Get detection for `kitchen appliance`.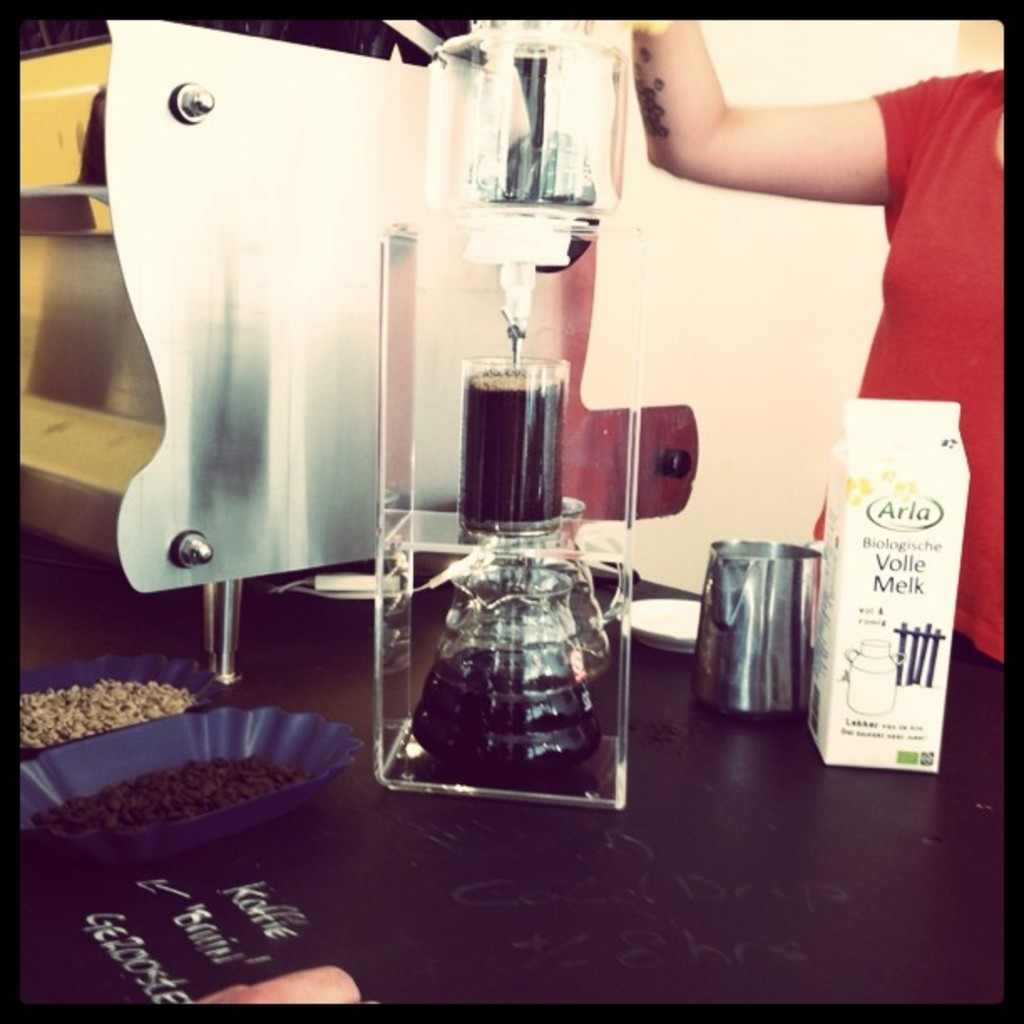
Detection: <region>20, 646, 216, 745</region>.
